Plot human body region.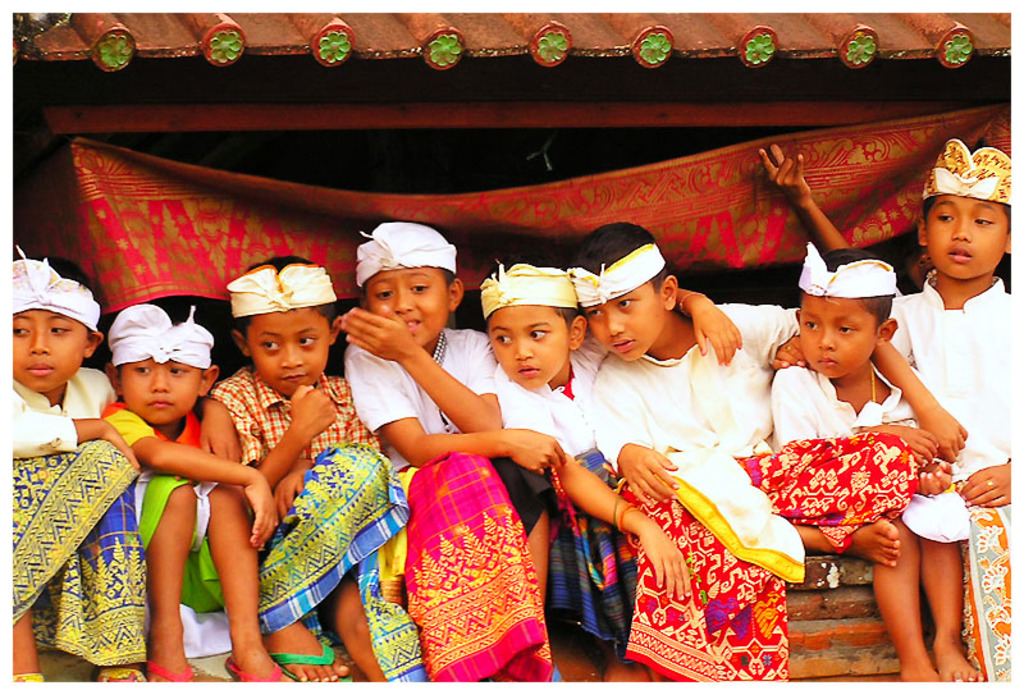
Plotted at detection(776, 275, 1014, 683).
